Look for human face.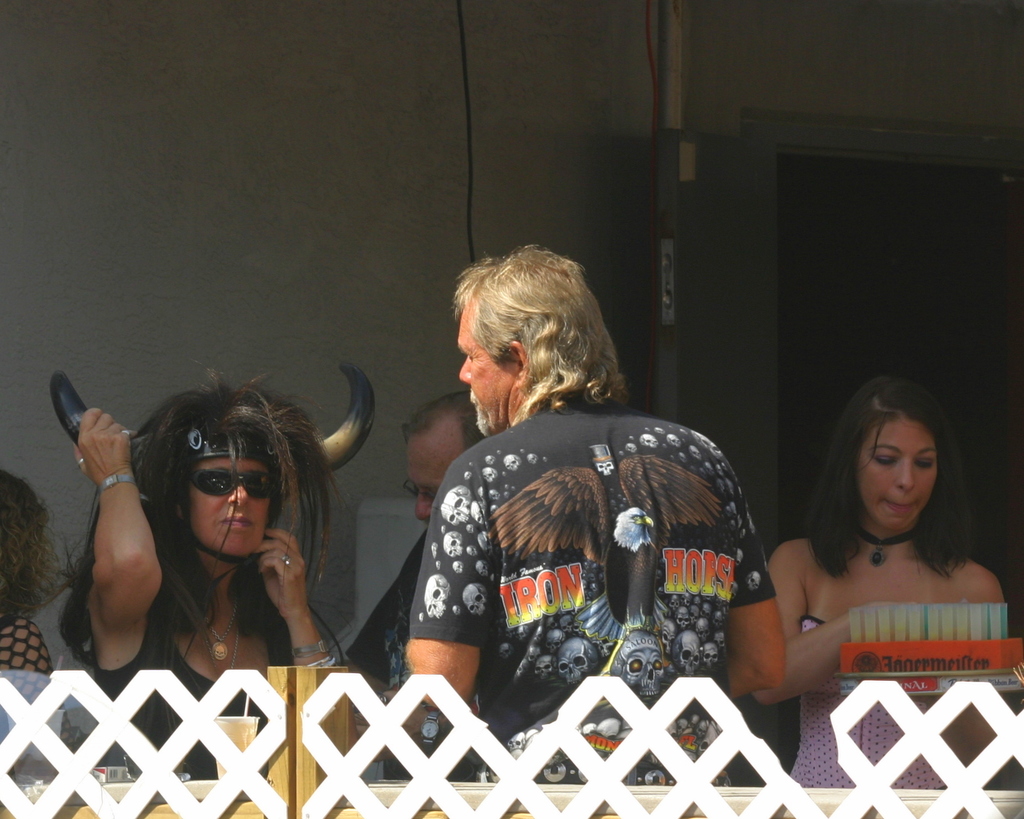
Found: {"x1": 404, "y1": 447, "x2": 445, "y2": 525}.
